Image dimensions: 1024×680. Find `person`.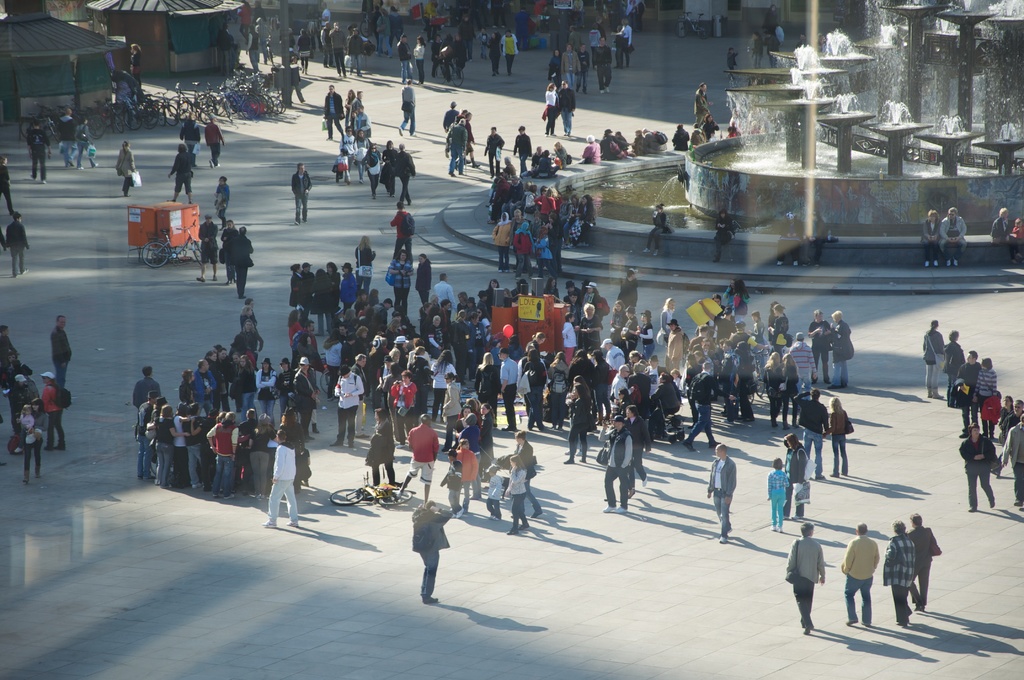
crop(191, 360, 224, 417).
